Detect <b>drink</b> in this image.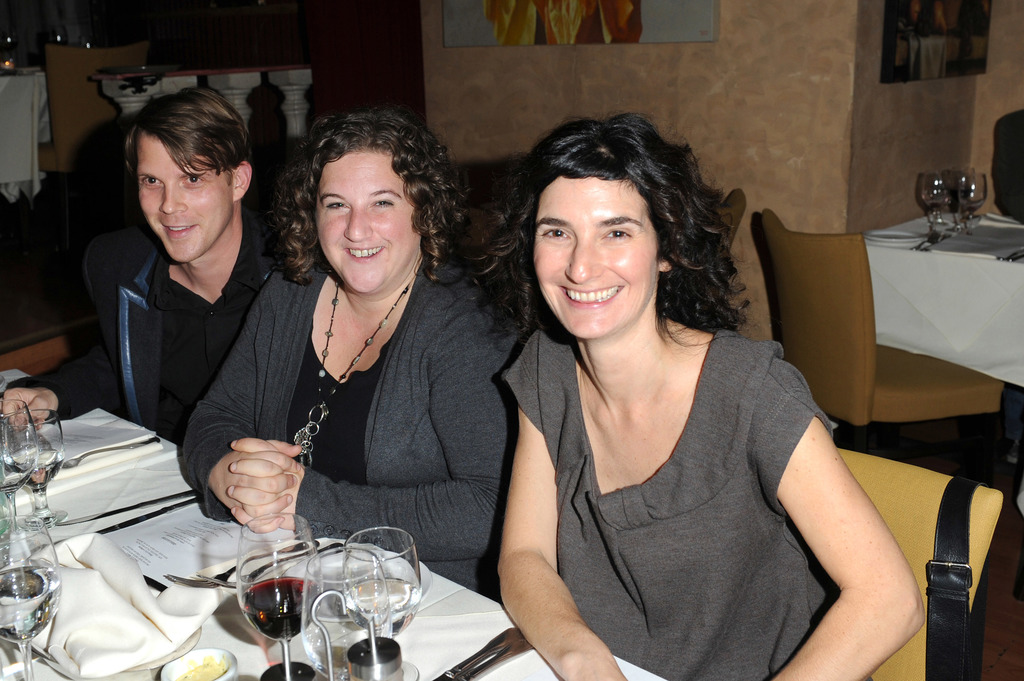
Detection: <region>225, 549, 306, 662</region>.
